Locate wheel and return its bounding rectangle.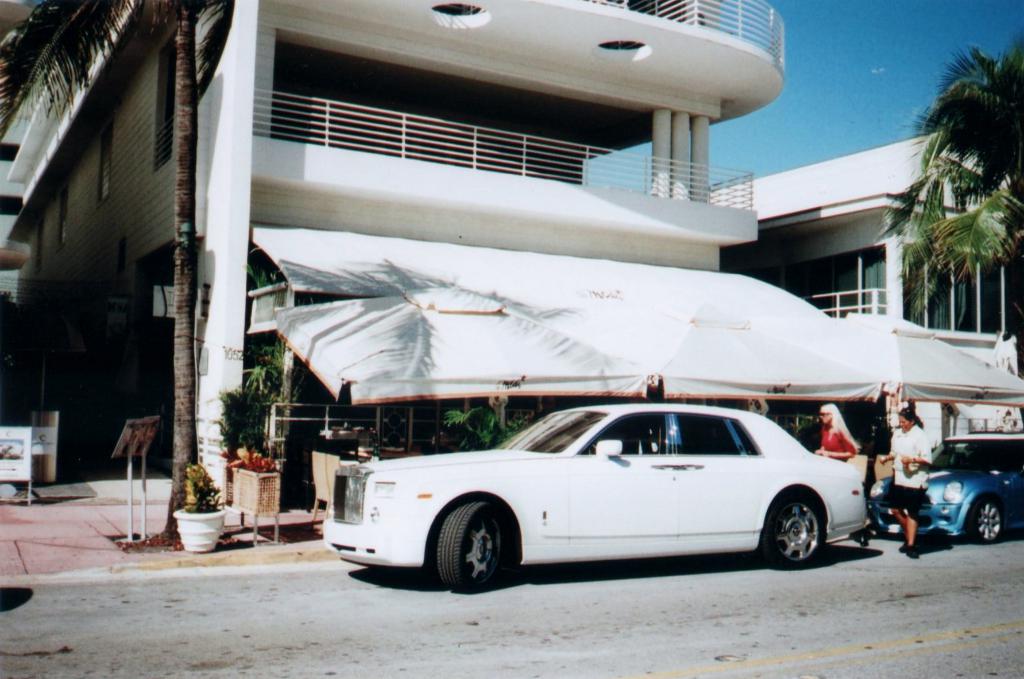
438:512:520:594.
